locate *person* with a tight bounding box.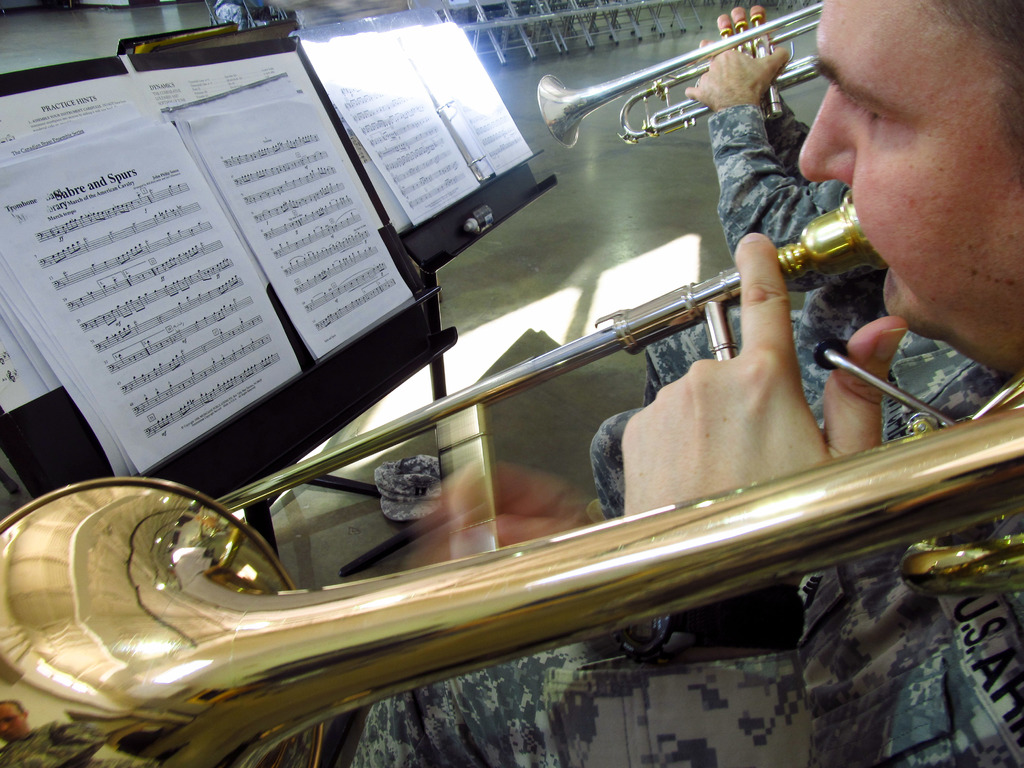
rect(351, 0, 1023, 767).
